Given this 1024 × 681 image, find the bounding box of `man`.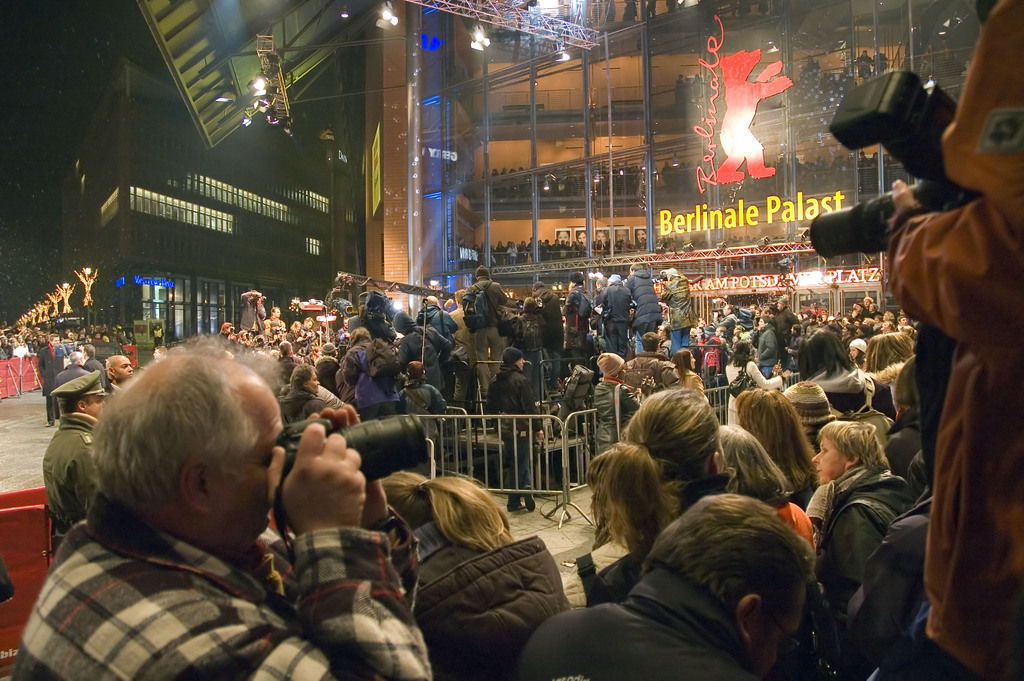
154, 322, 165, 345.
